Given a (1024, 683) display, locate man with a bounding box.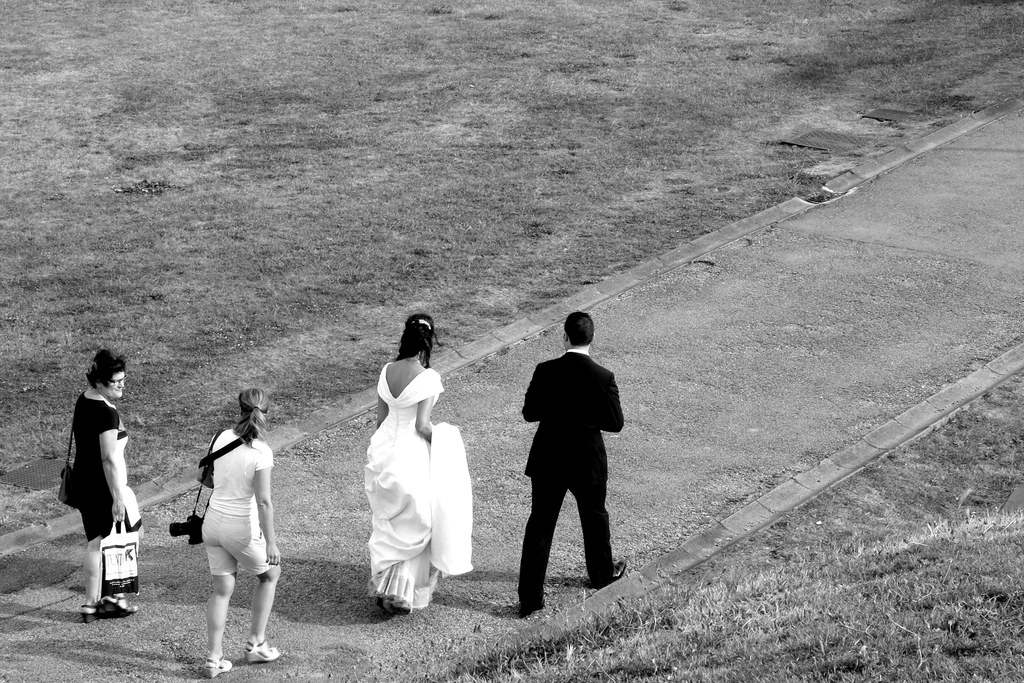
Located: (504, 310, 631, 613).
